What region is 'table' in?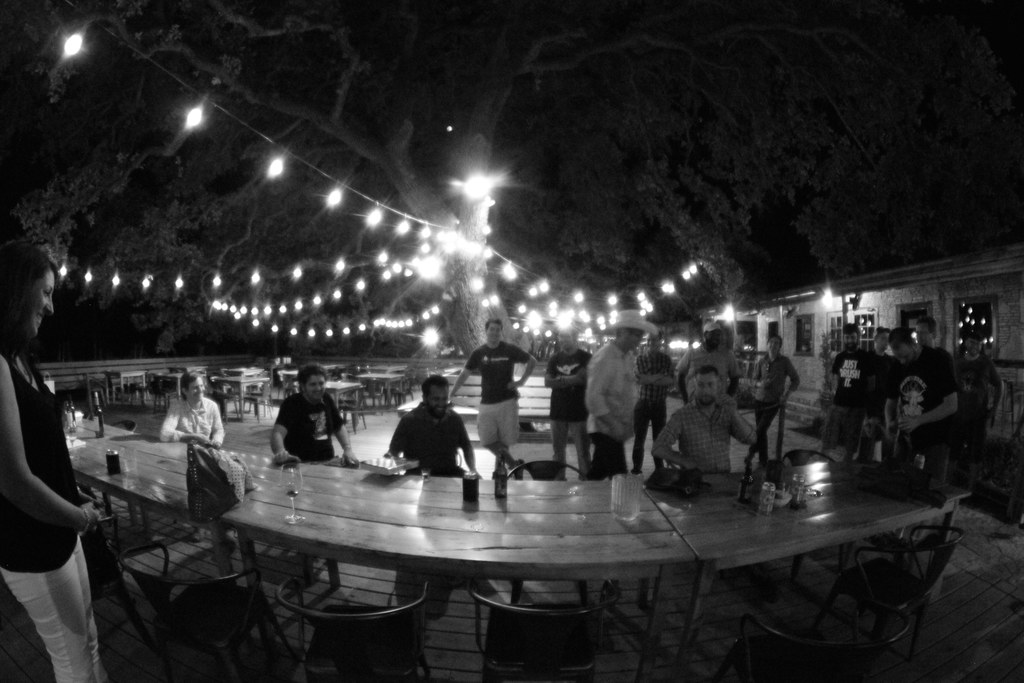
rect(207, 375, 270, 416).
